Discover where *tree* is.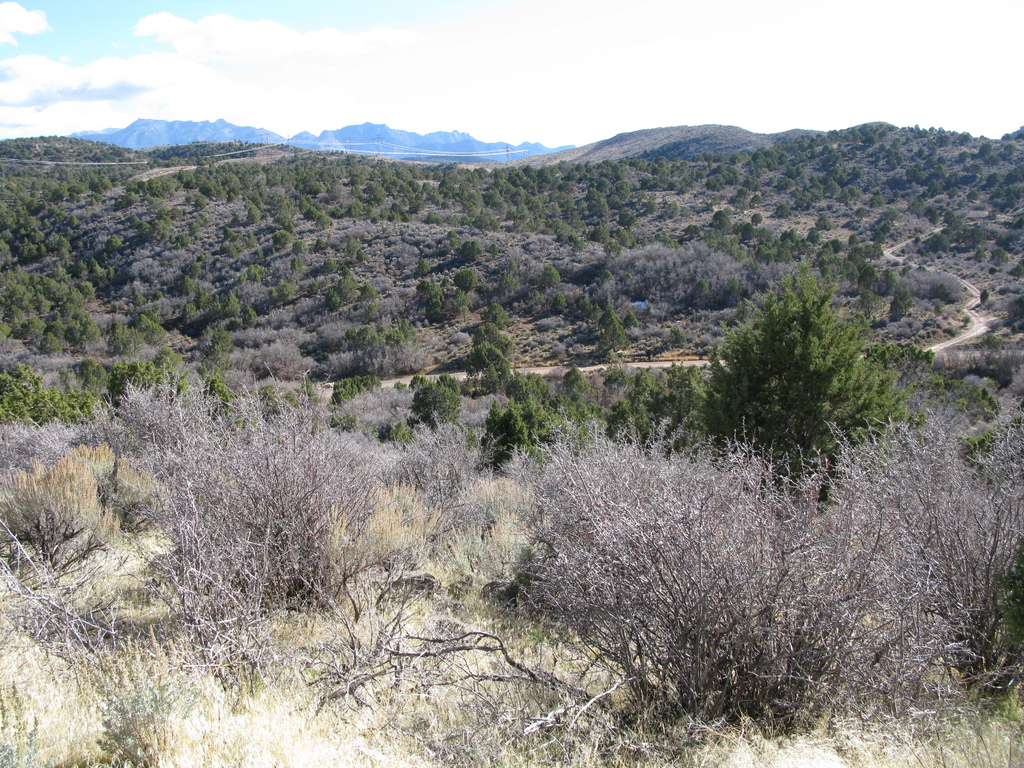
Discovered at 340:267:360:308.
